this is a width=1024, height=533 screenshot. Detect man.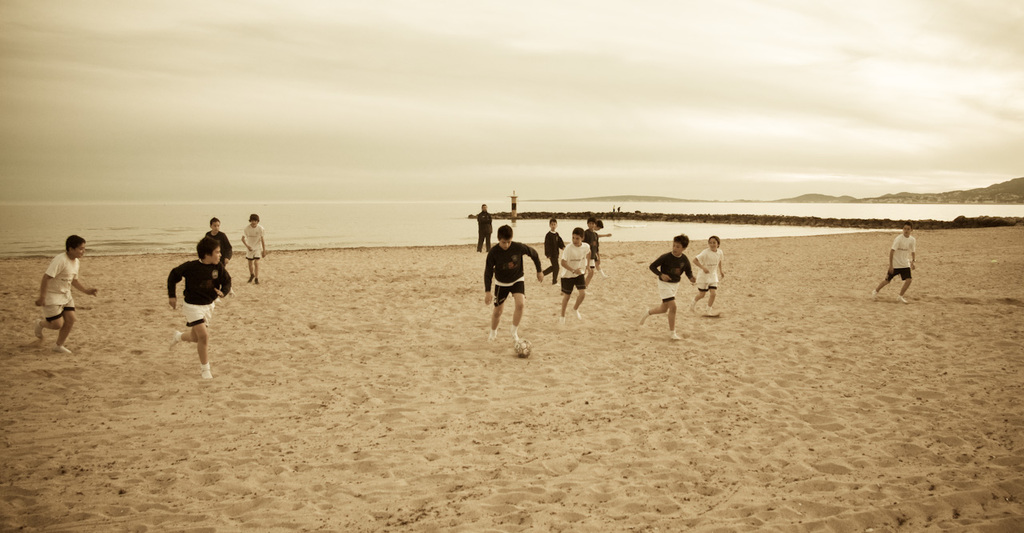
bbox=(475, 202, 494, 254).
